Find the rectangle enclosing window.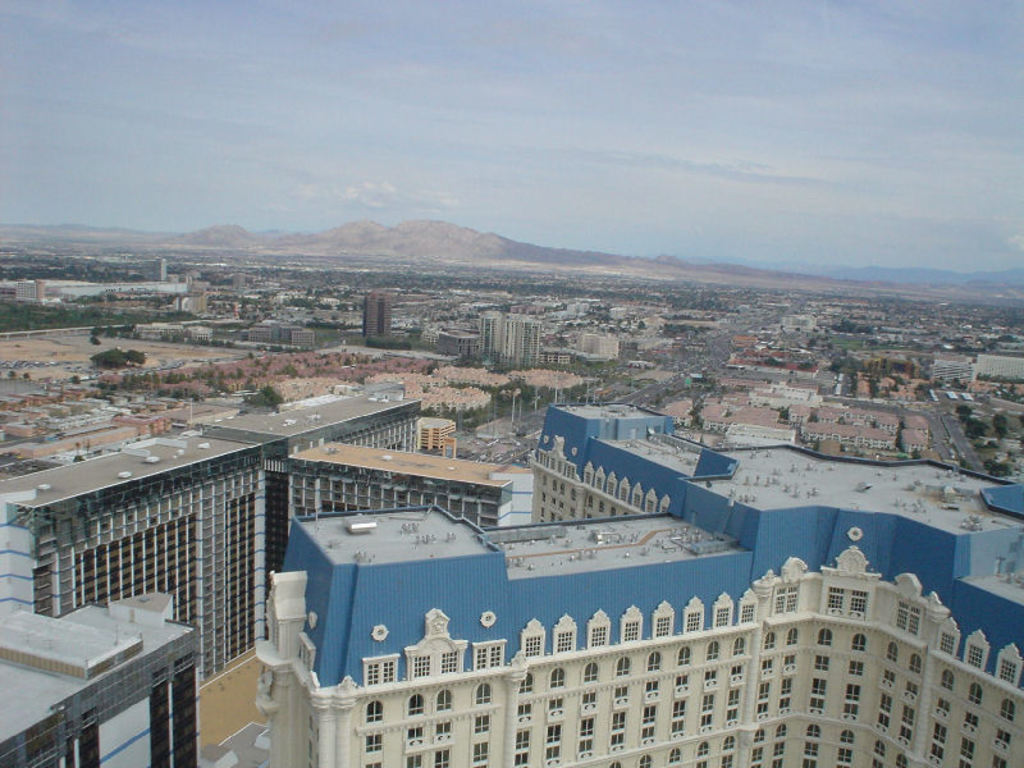
{"x1": 403, "y1": 728, "x2": 425, "y2": 750}.
